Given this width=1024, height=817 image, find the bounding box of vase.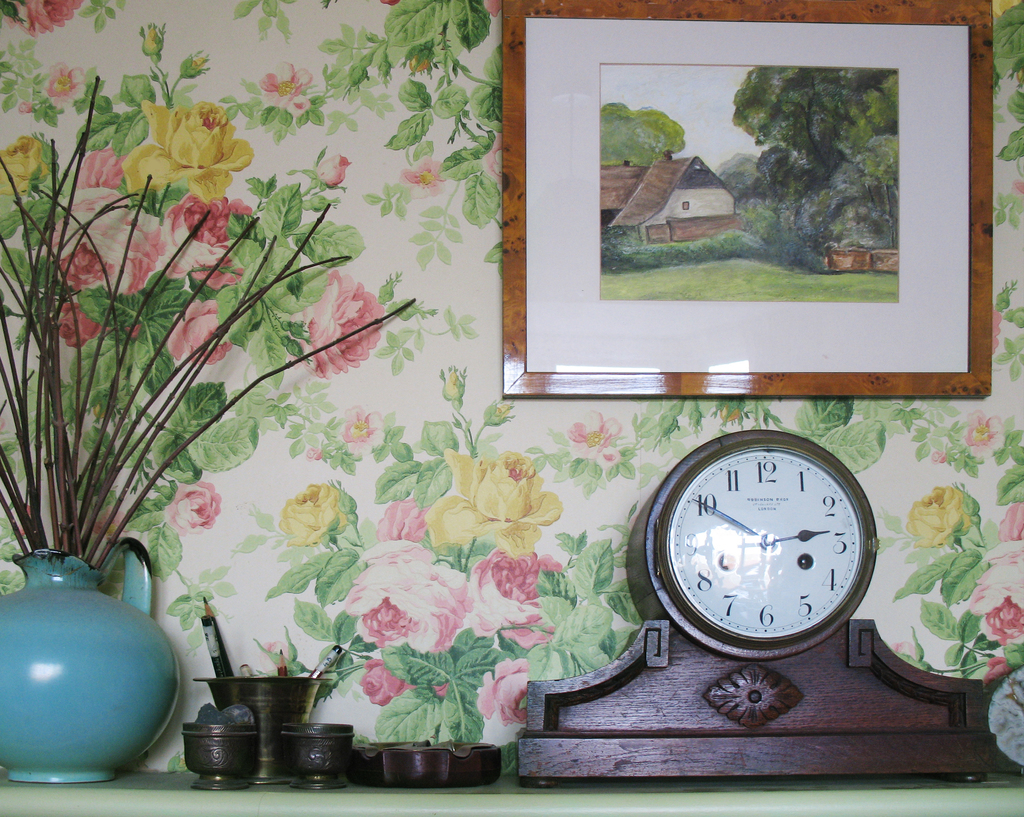
bbox=(0, 535, 184, 786).
